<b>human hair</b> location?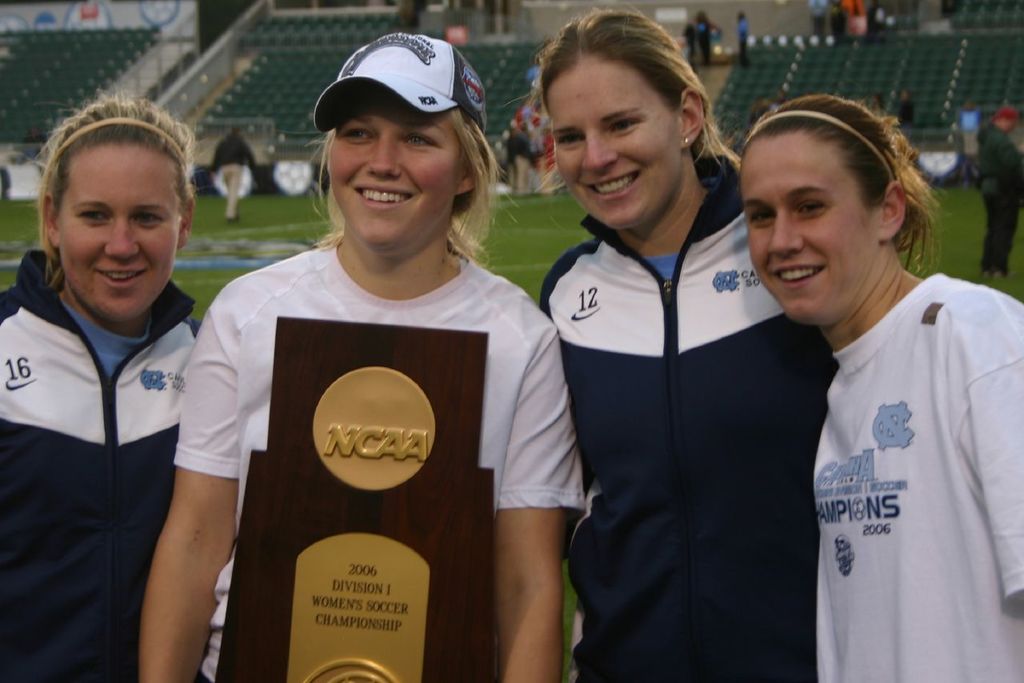
pyautogui.locateOnScreen(27, 102, 174, 282)
